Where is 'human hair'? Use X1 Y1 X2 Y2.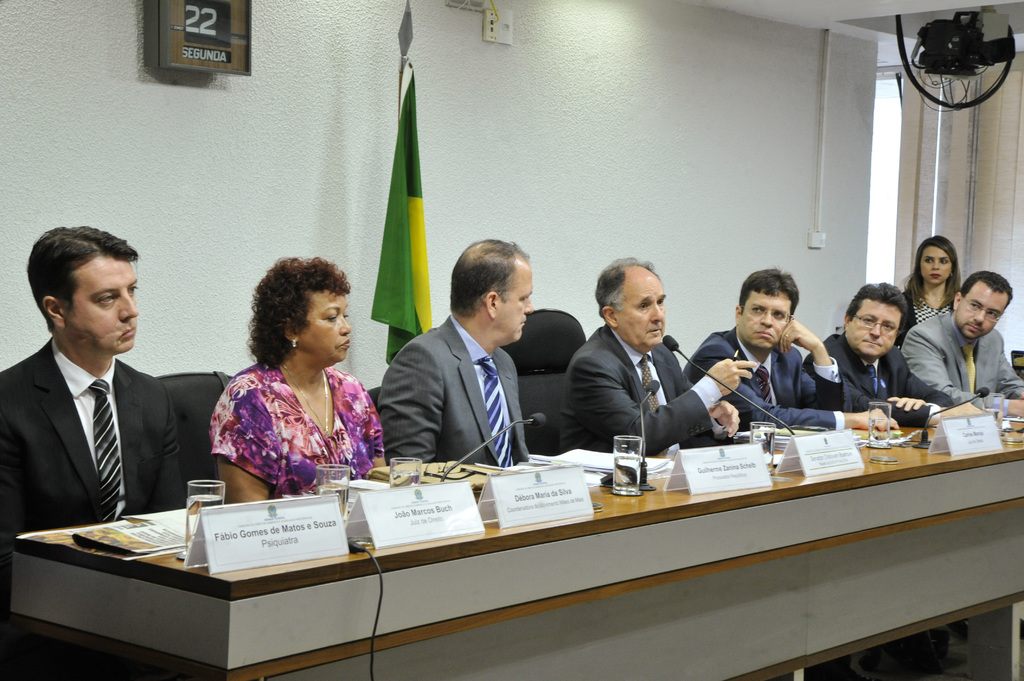
953 269 1013 312.
